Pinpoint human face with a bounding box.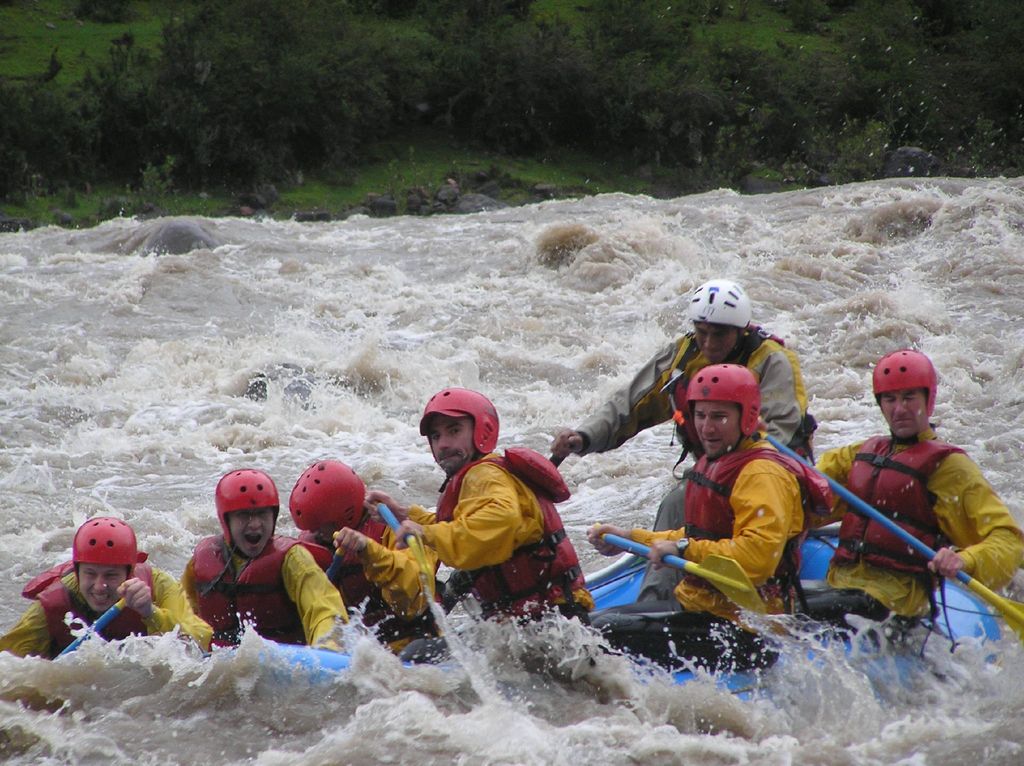
left=876, top=387, right=926, bottom=434.
